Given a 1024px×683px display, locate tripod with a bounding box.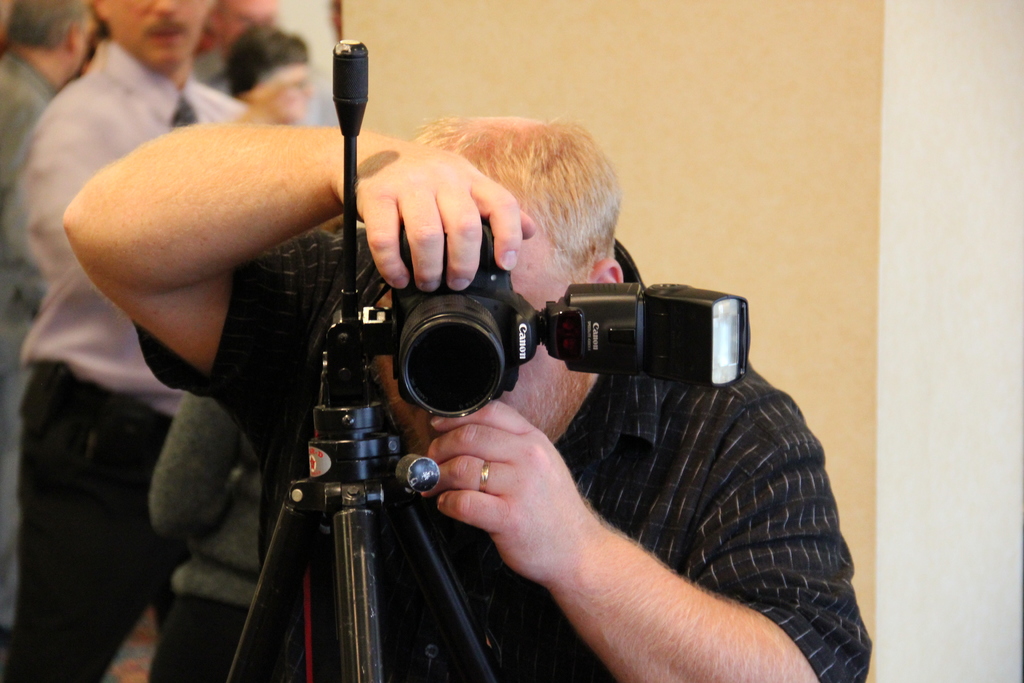
Located: [left=224, top=40, right=502, bottom=682].
